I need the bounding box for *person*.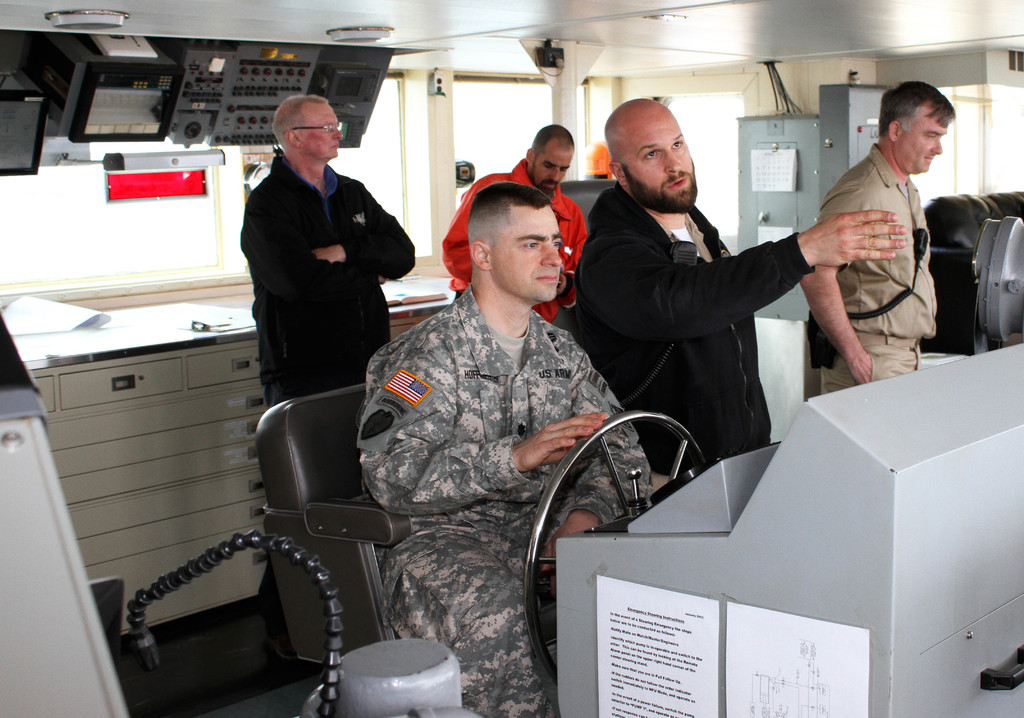
Here it is: locate(442, 120, 588, 323).
